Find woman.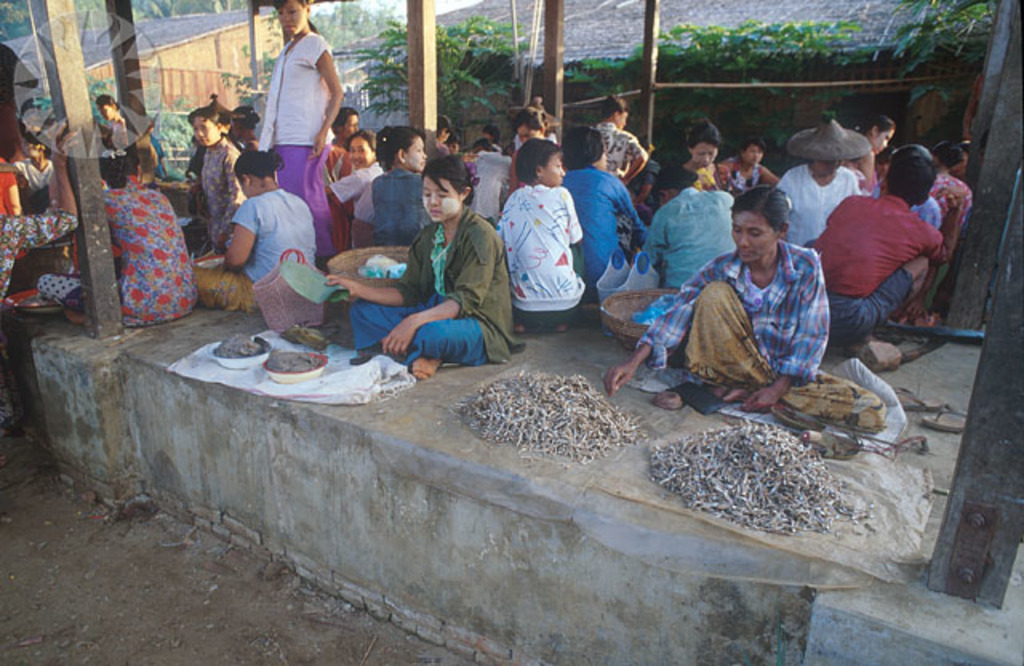
{"x1": 326, "y1": 122, "x2": 392, "y2": 247}.
